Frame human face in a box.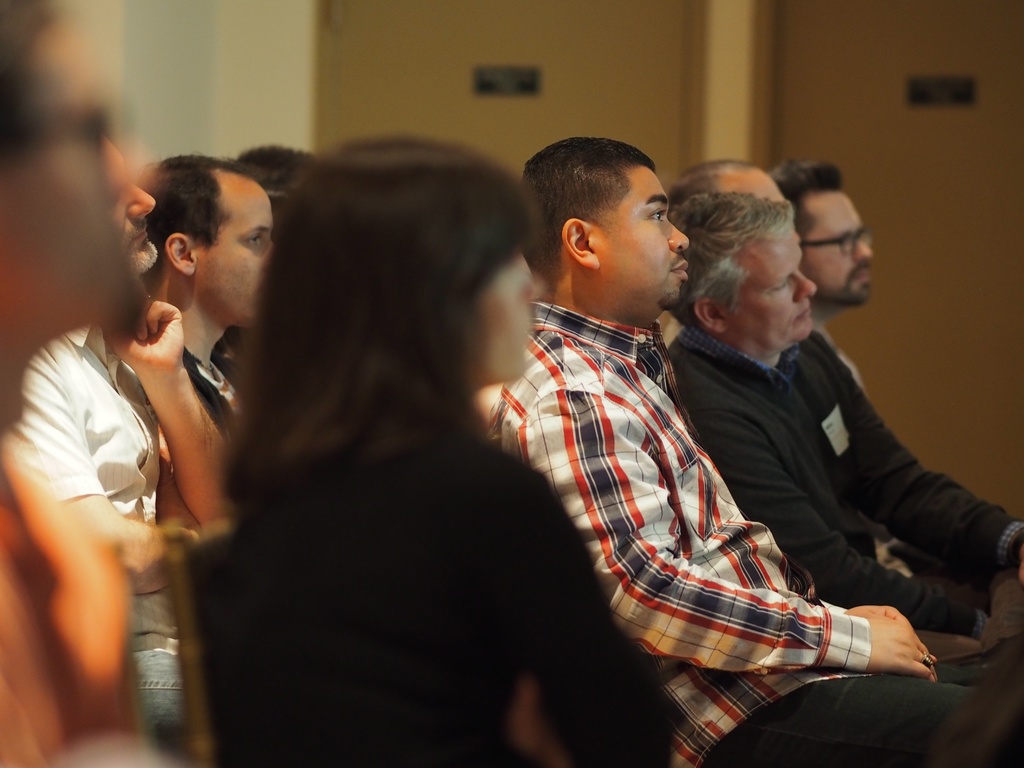
<bbox>195, 188, 276, 328</bbox>.
